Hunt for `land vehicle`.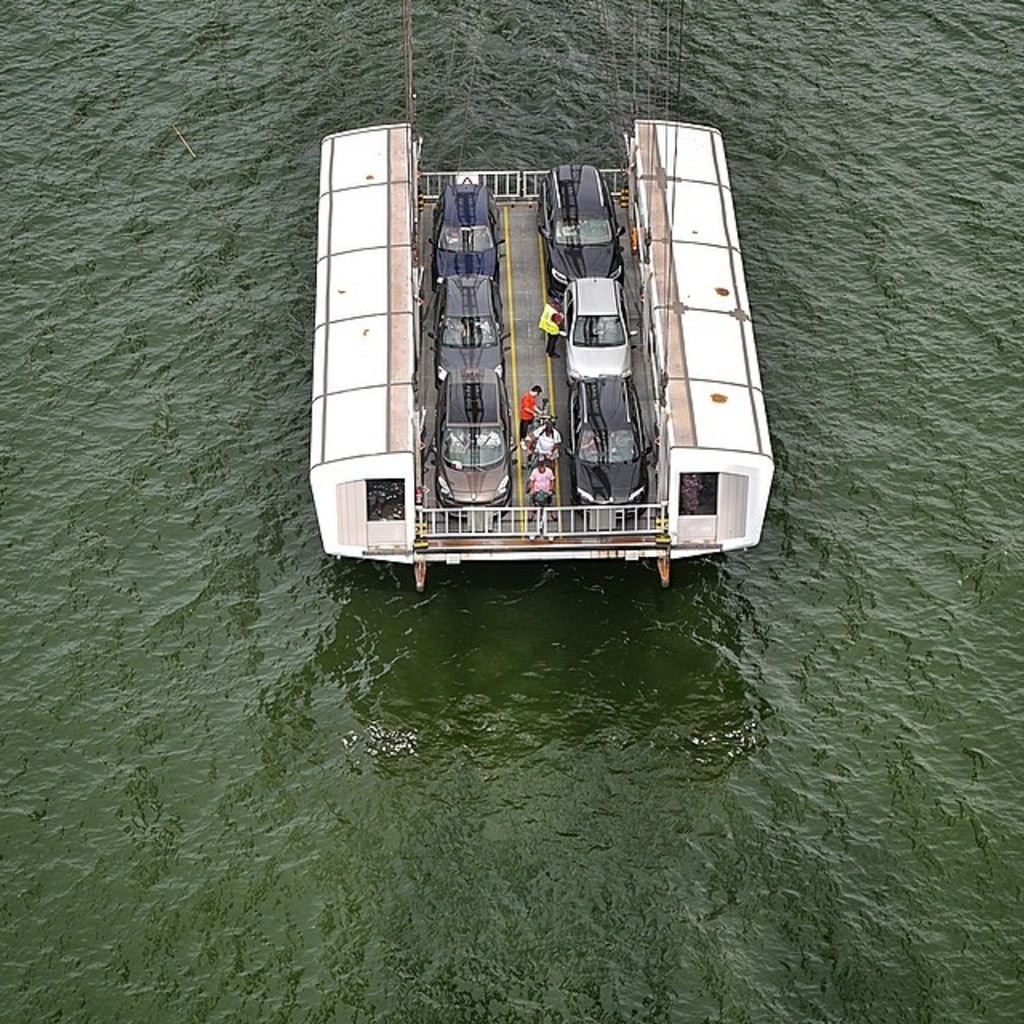
Hunted down at (434, 376, 515, 512).
